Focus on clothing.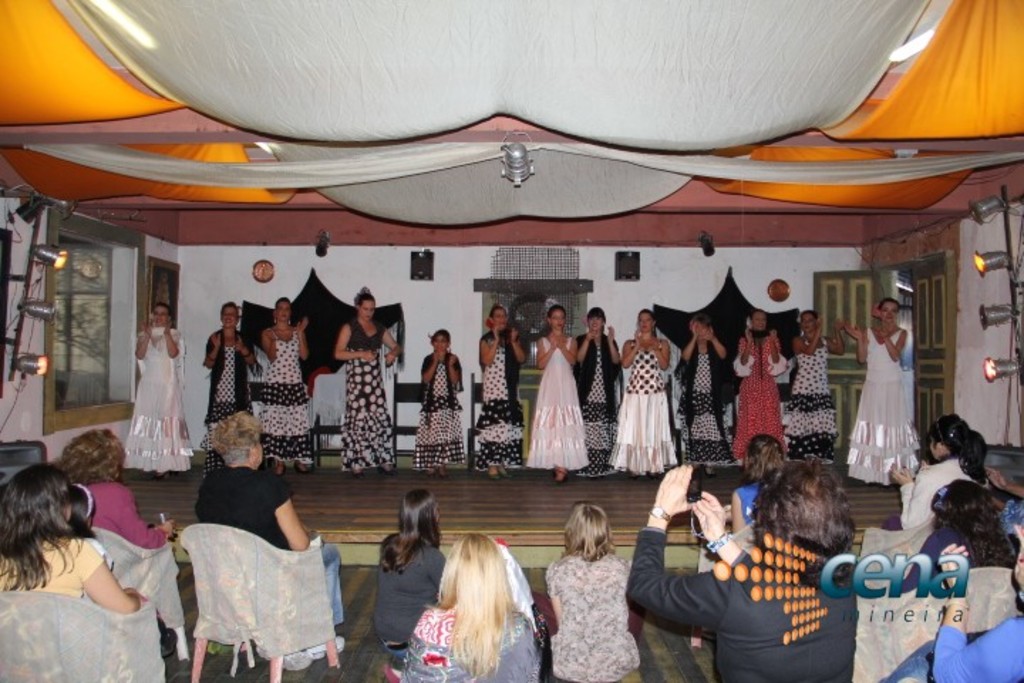
Focused at (600, 332, 684, 474).
